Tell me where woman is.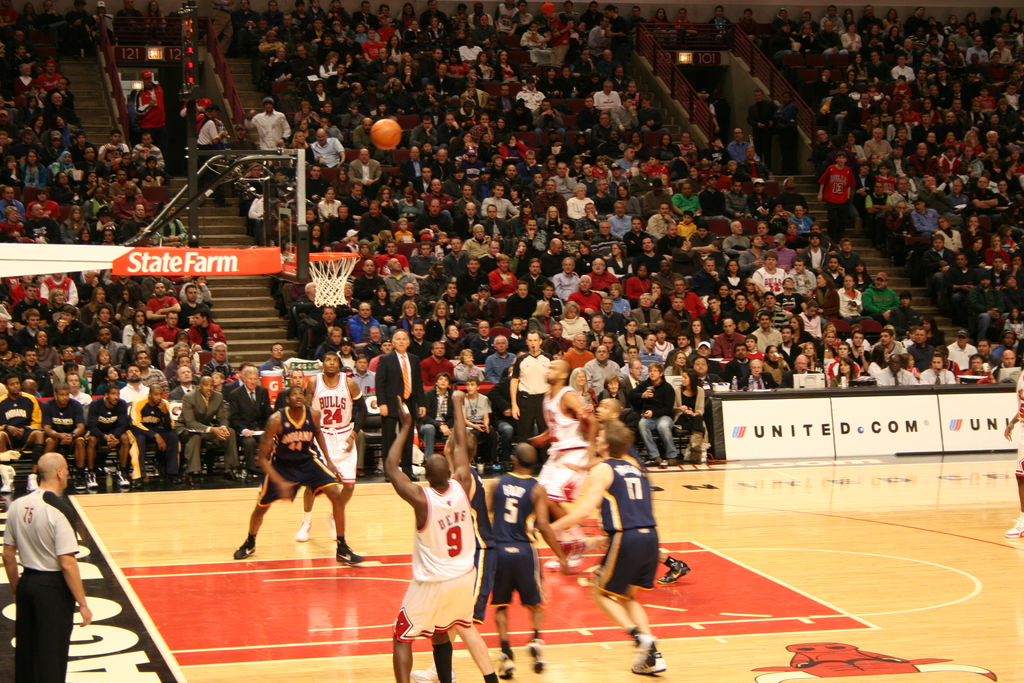
woman is at box=[485, 113, 517, 144].
